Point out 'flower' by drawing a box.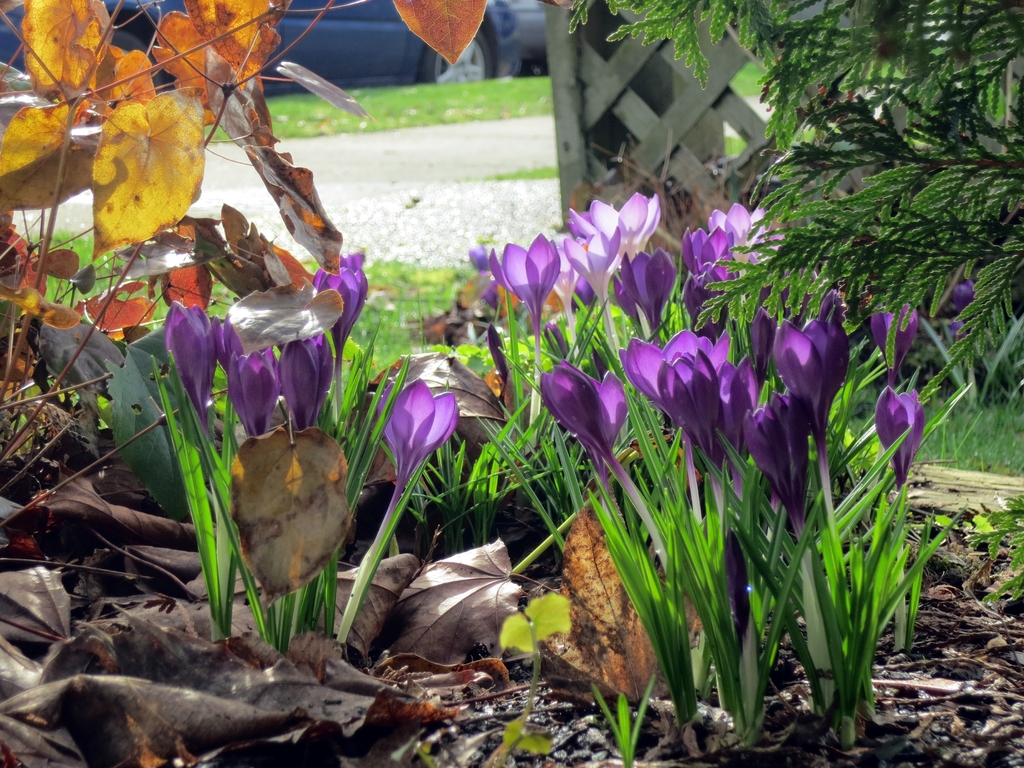
x1=712, y1=199, x2=773, y2=266.
